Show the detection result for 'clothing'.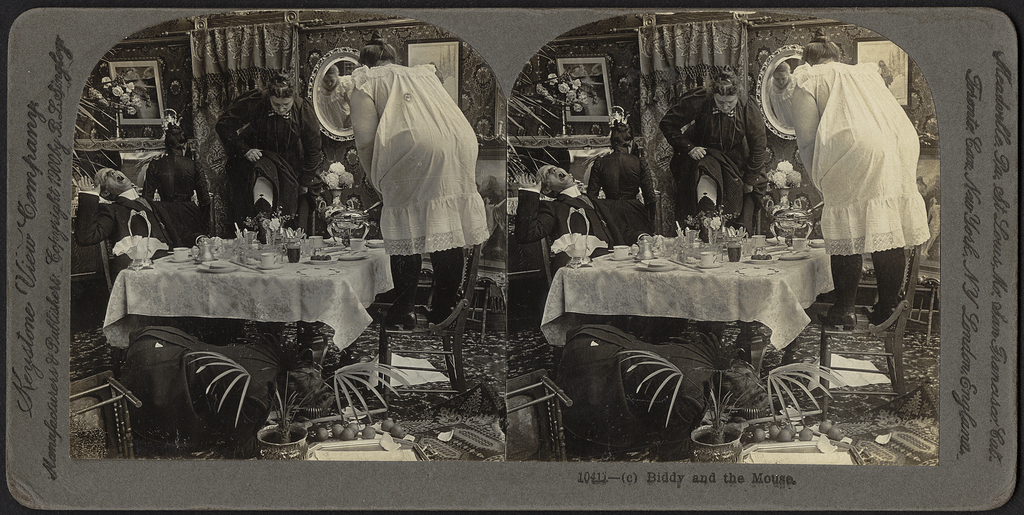
bbox=(76, 179, 168, 297).
